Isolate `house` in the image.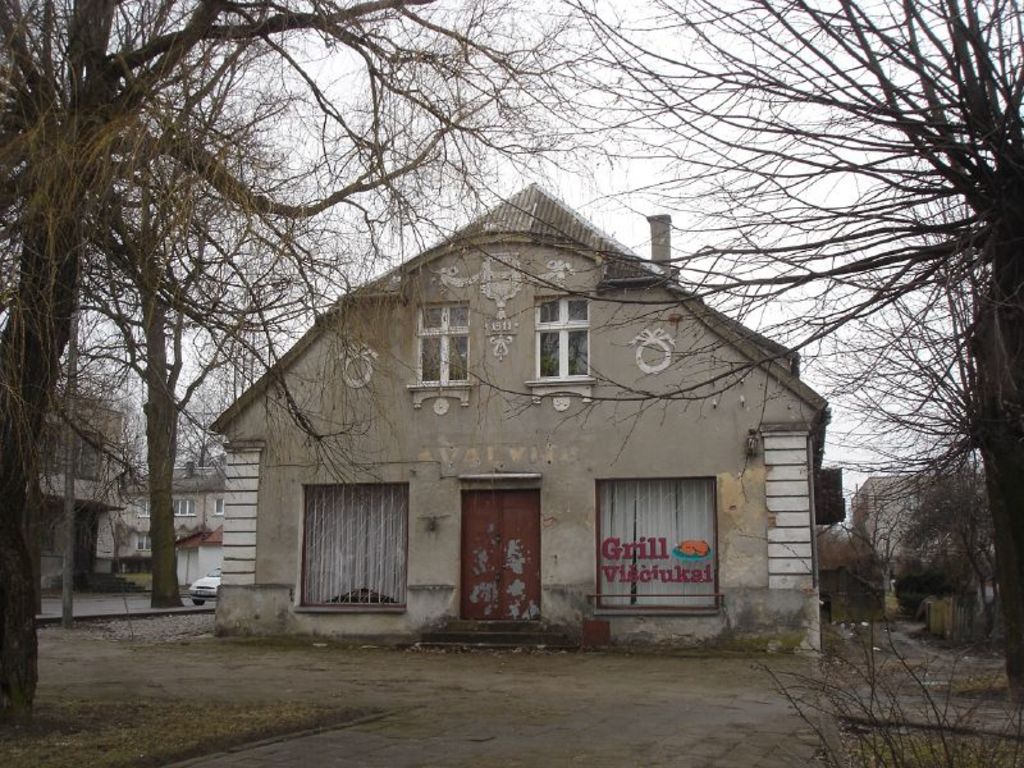
Isolated region: box(209, 183, 835, 652).
